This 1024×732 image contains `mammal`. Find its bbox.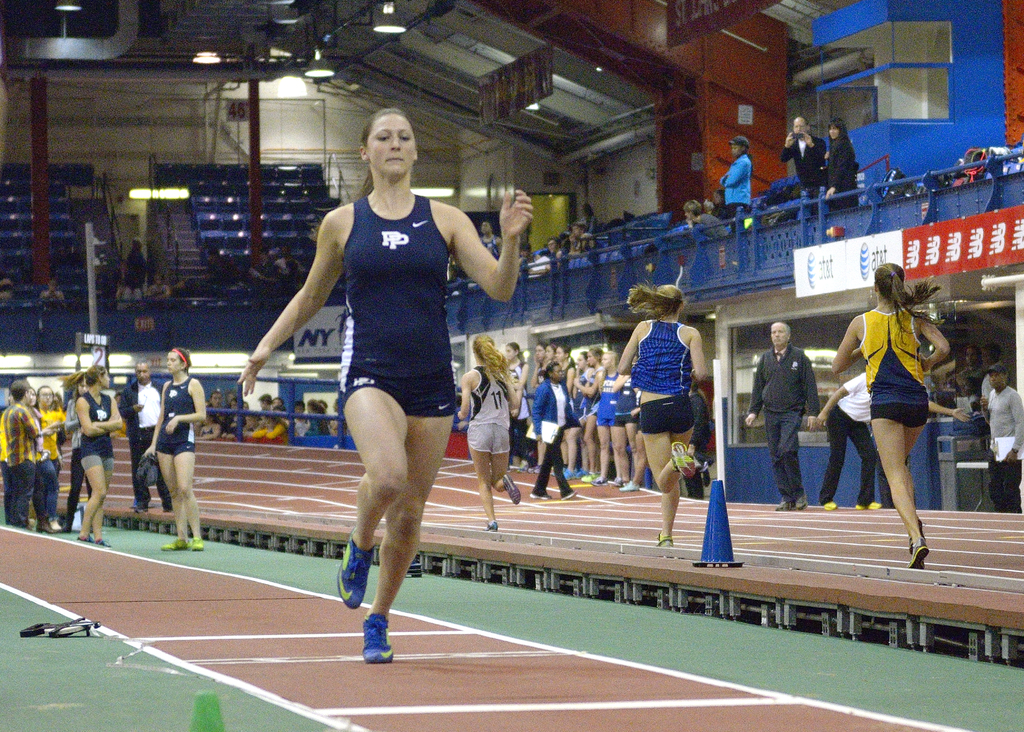
region(260, 148, 479, 624).
